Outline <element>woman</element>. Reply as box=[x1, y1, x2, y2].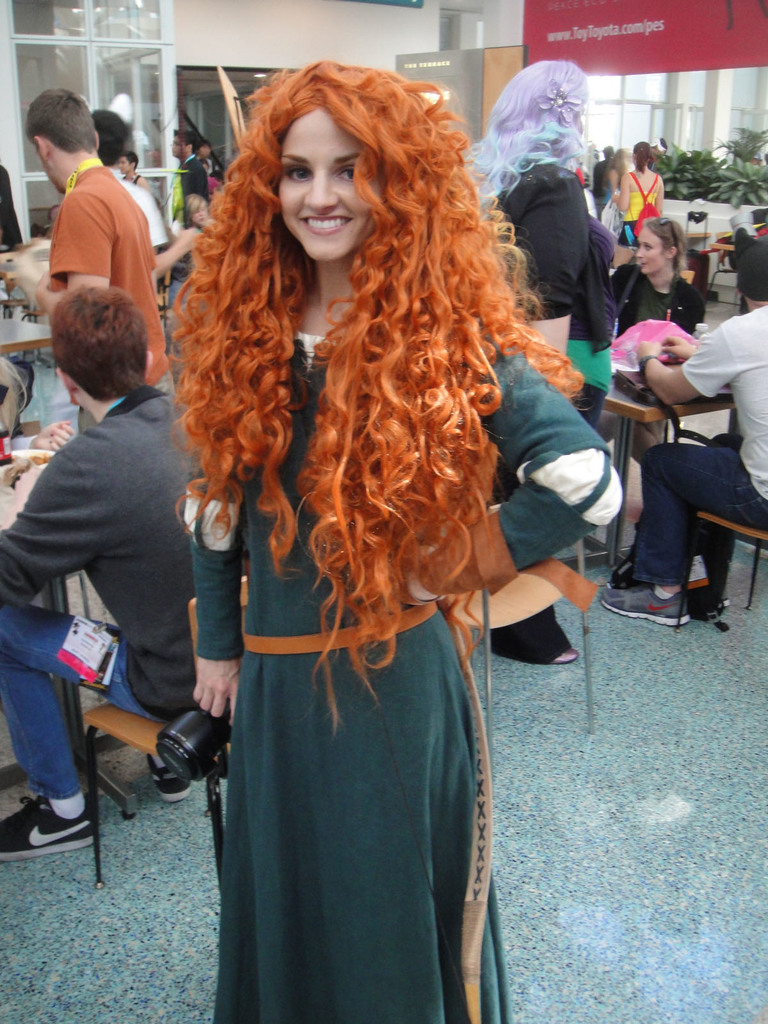
box=[450, 53, 614, 672].
